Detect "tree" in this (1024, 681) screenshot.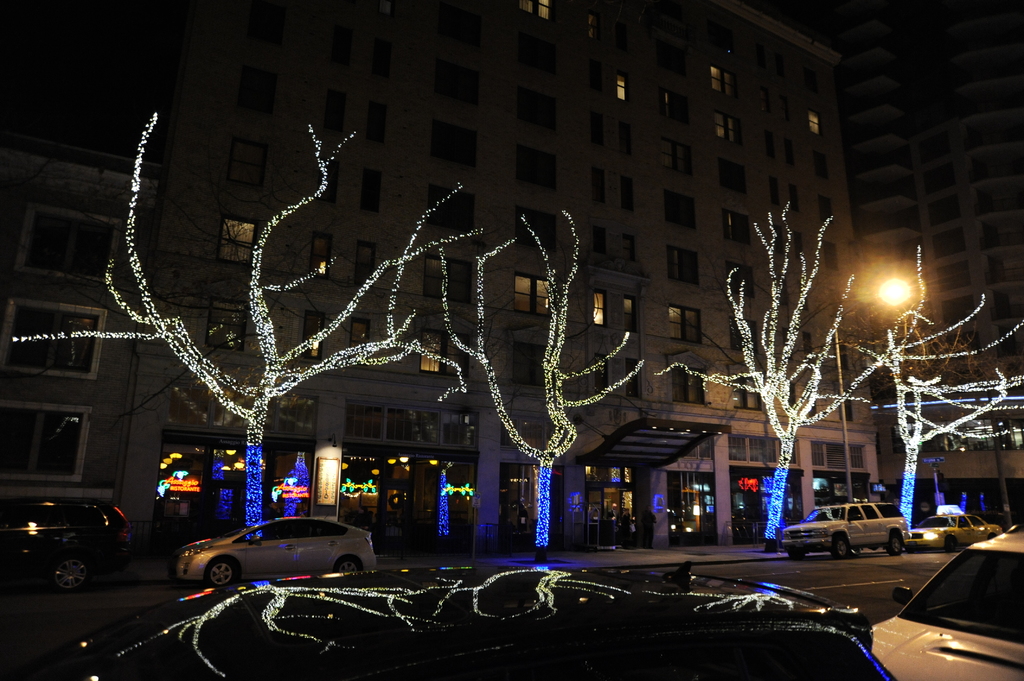
Detection: Rect(854, 246, 1023, 531).
